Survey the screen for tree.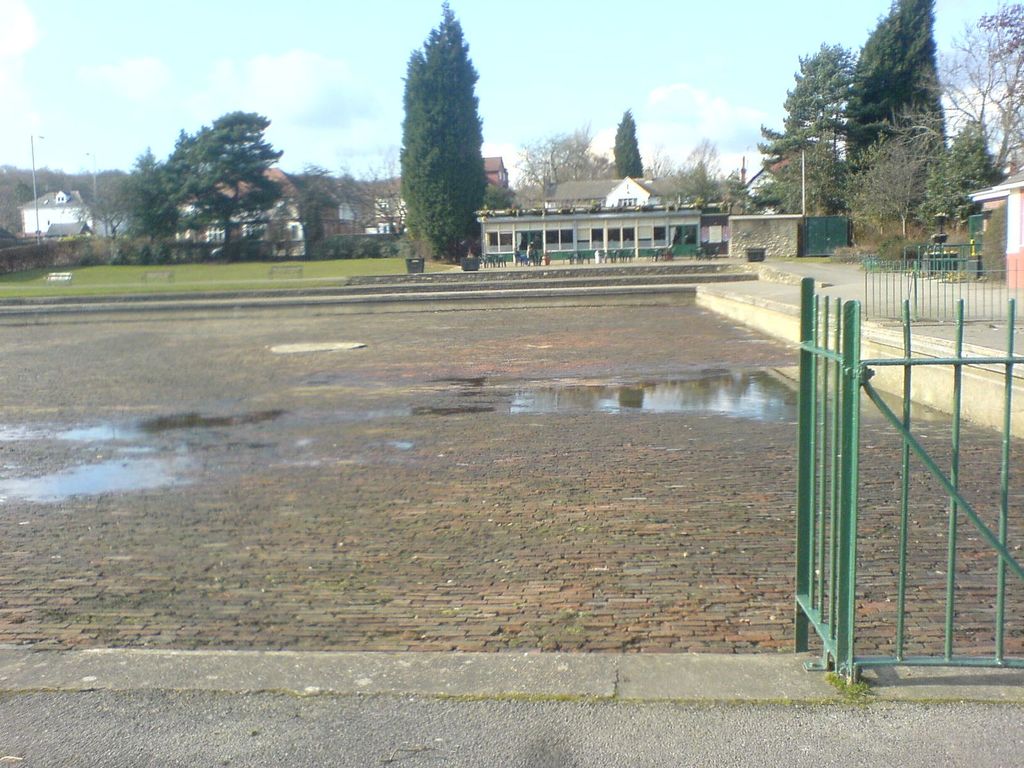
Survey found: [287,164,383,243].
